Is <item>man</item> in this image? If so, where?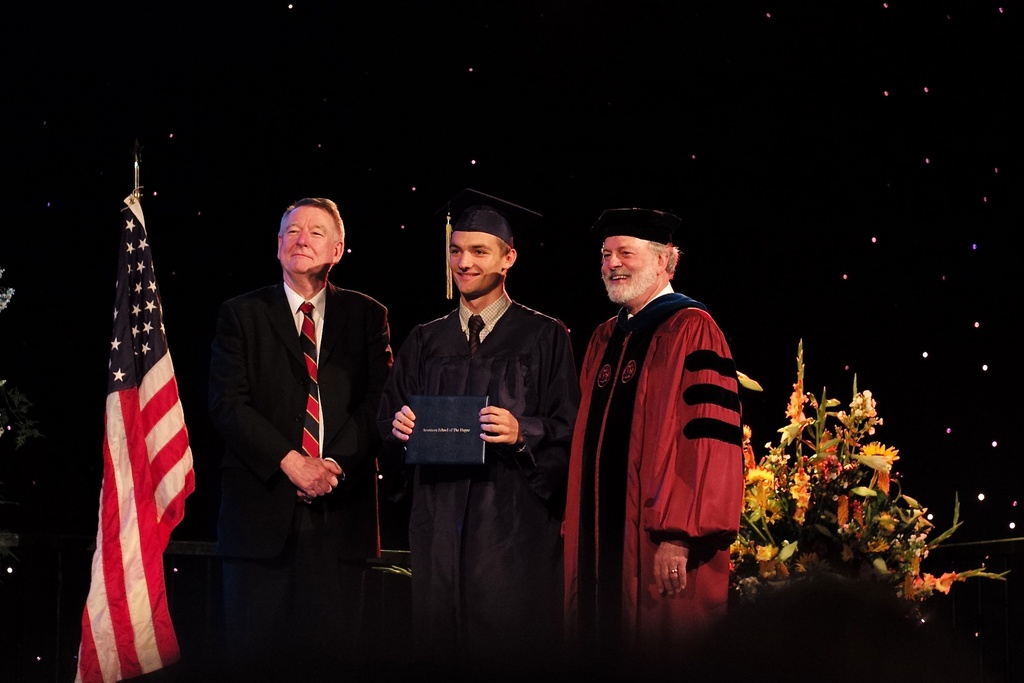
Yes, at (x1=211, y1=200, x2=399, y2=682).
